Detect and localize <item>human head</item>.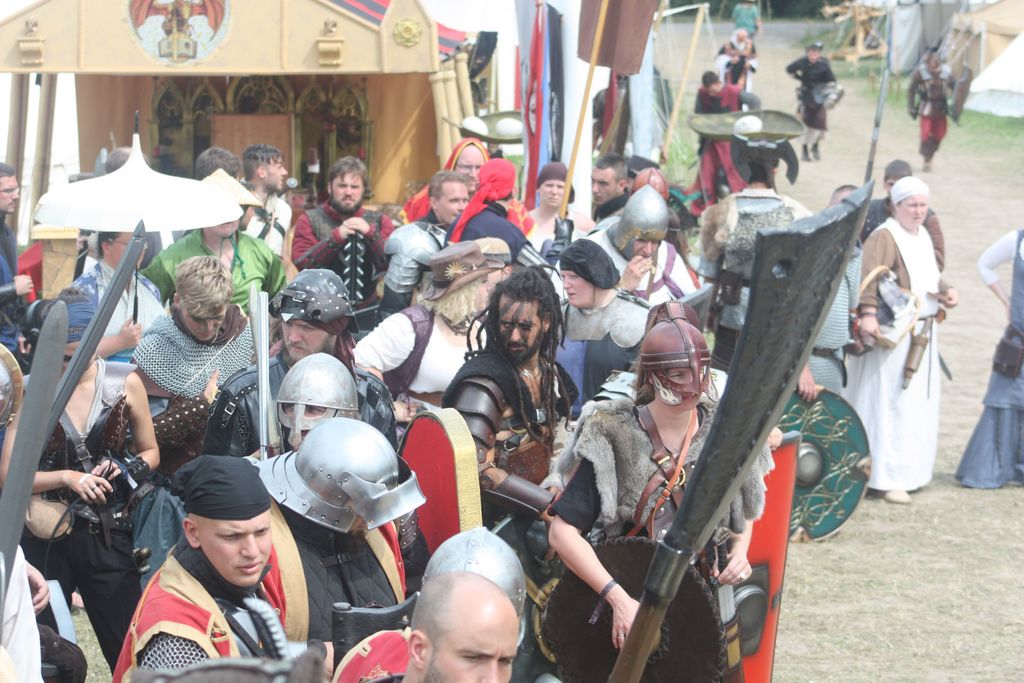
Localized at pyautogui.locateOnScreen(924, 54, 941, 76).
